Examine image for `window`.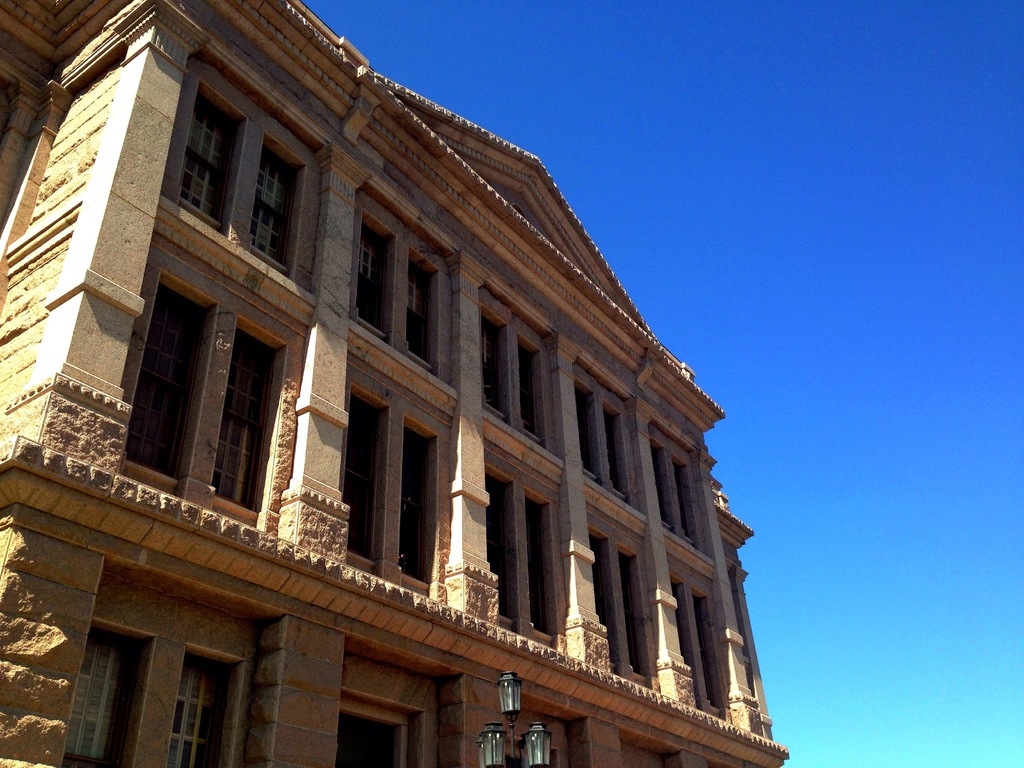
Examination result: 406/264/433/361.
